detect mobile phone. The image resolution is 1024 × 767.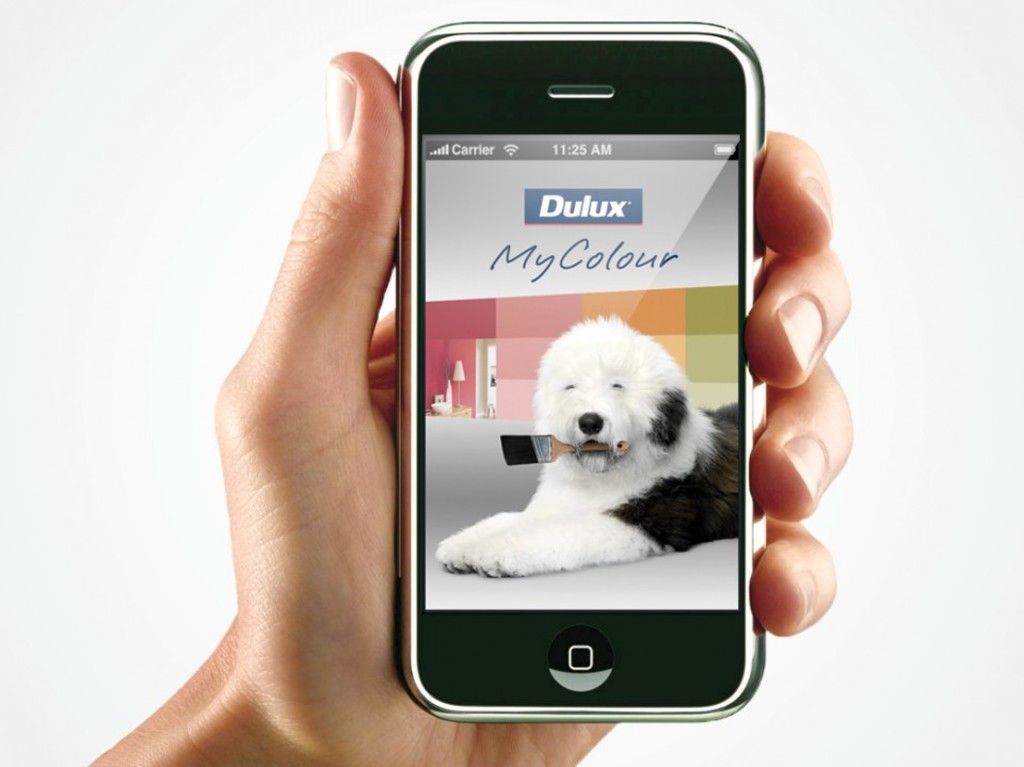
(x1=356, y1=15, x2=780, y2=724).
